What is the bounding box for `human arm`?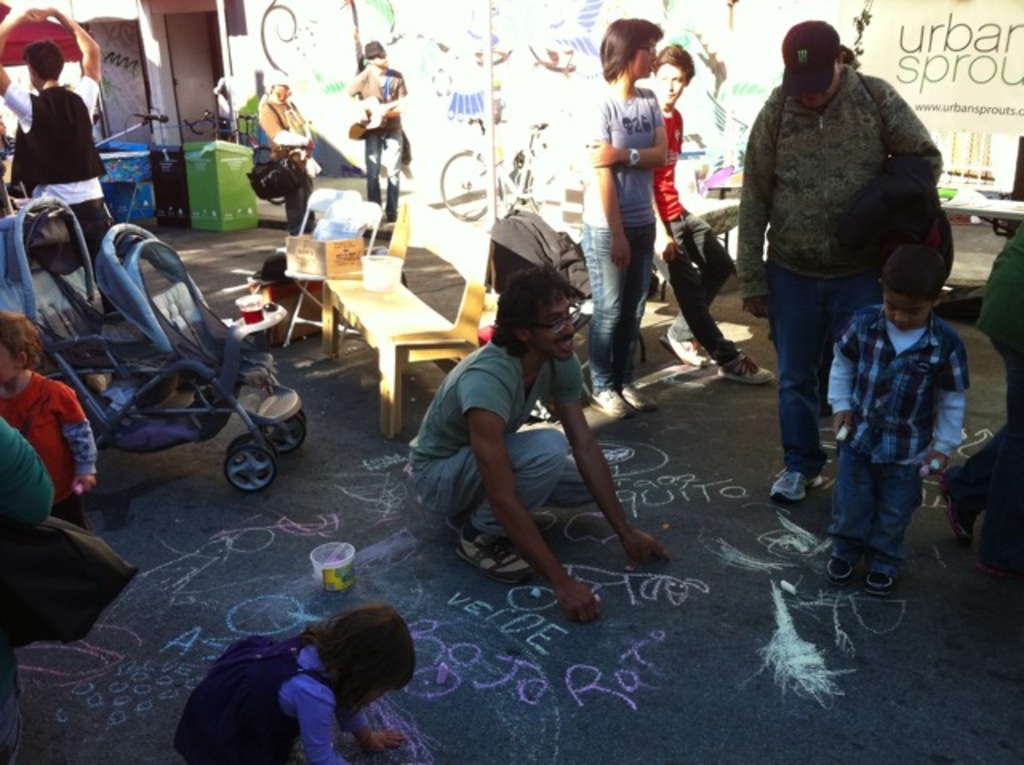
x1=731, y1=88, x2=784, y2=317.
